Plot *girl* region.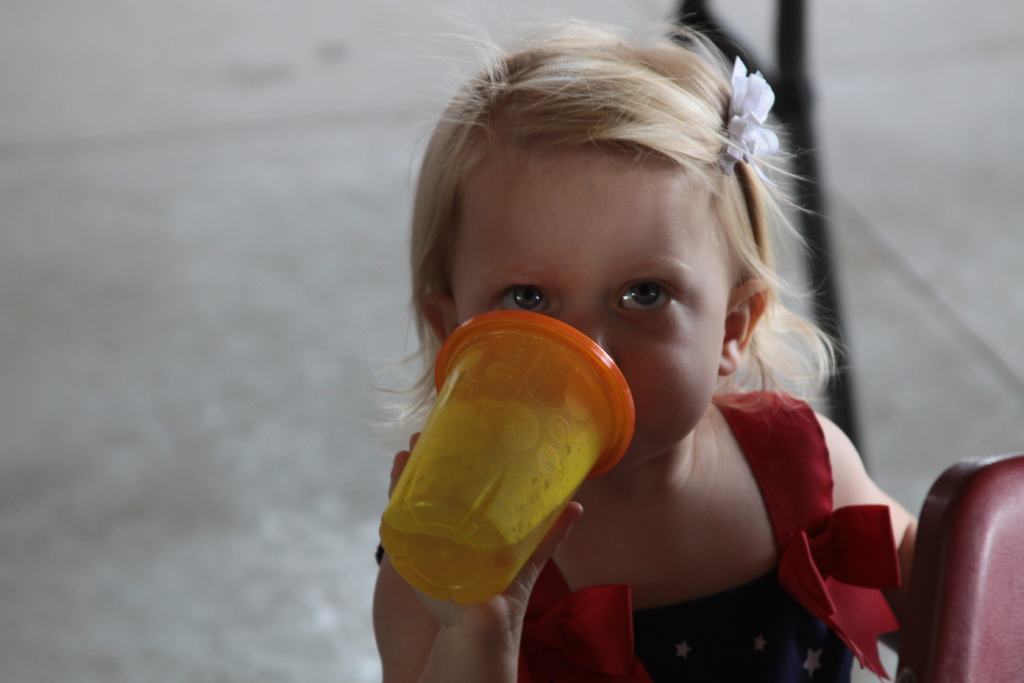
Plotted at rect(368, 26, 921, 679).
